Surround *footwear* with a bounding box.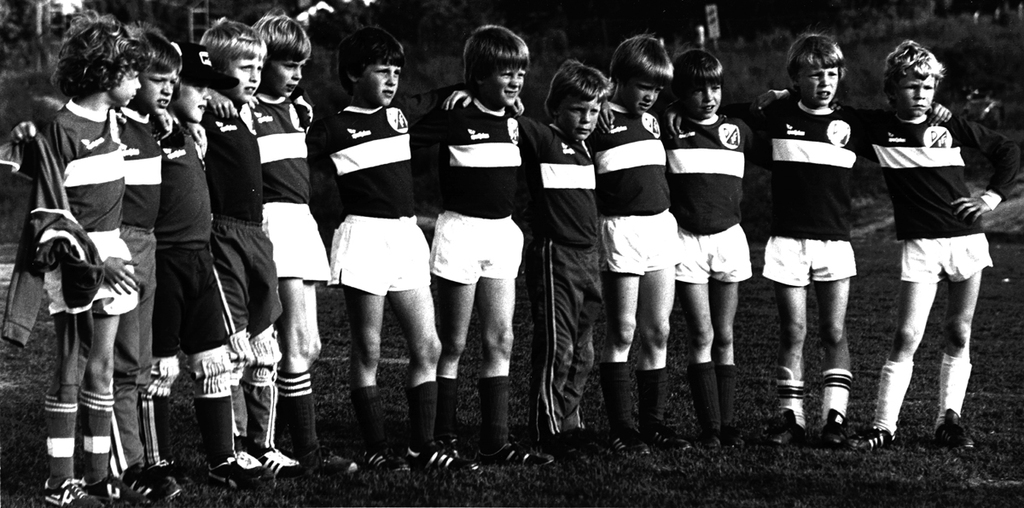
box(305, 446, 358, 481).
